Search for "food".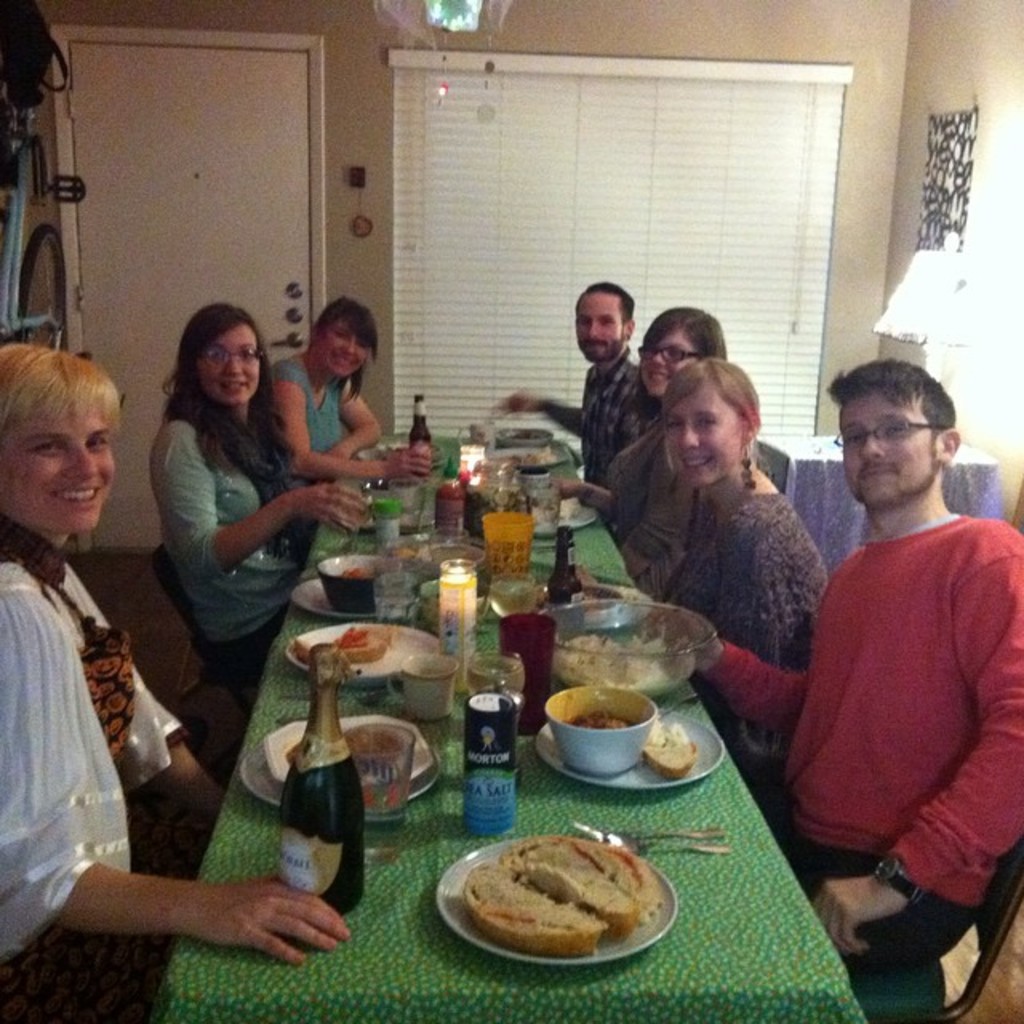
Found at [298,618,397,670].
